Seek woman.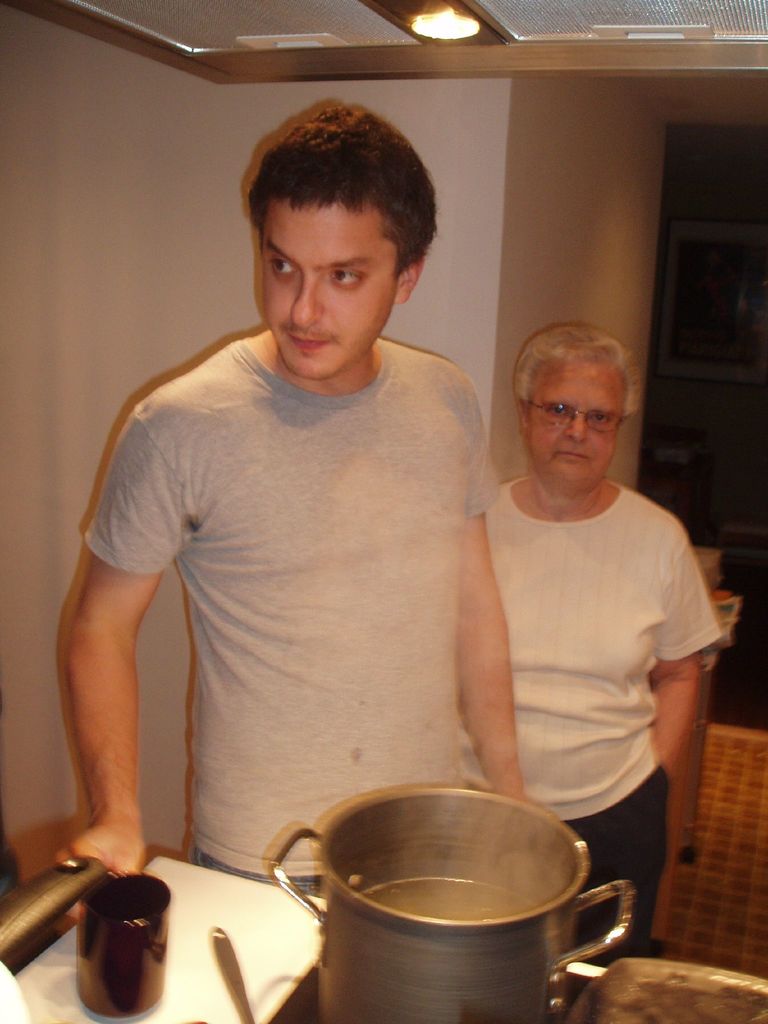
region(484, 319, 718, 970).
